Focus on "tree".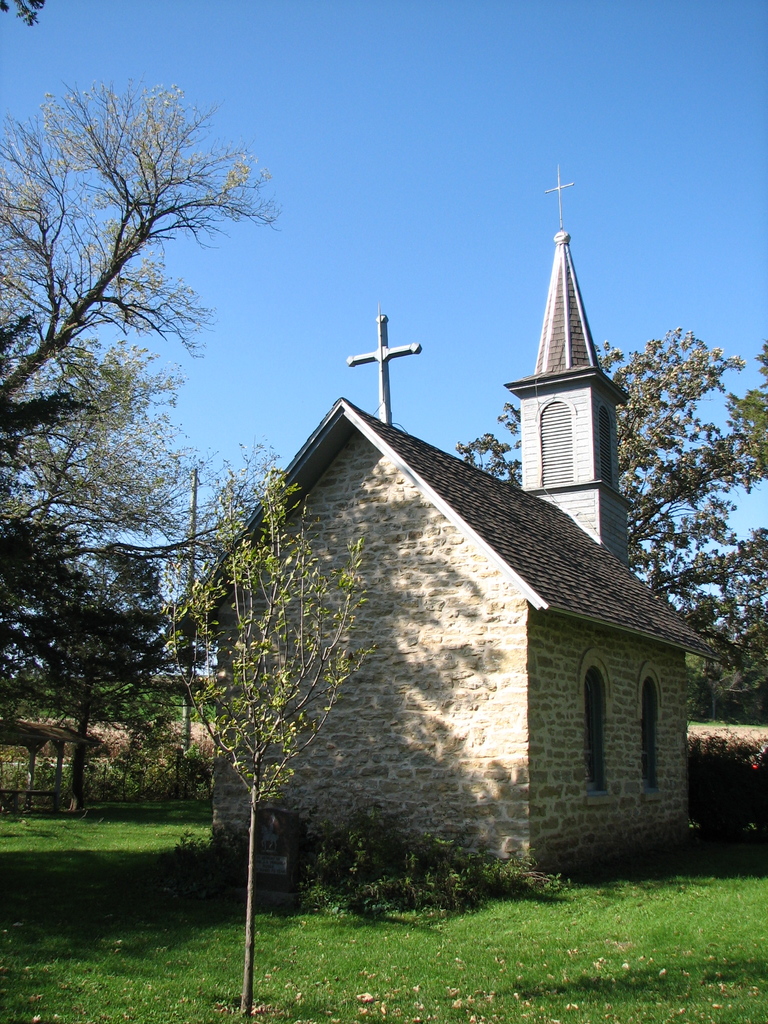
Focused at 0:552:173:829.
